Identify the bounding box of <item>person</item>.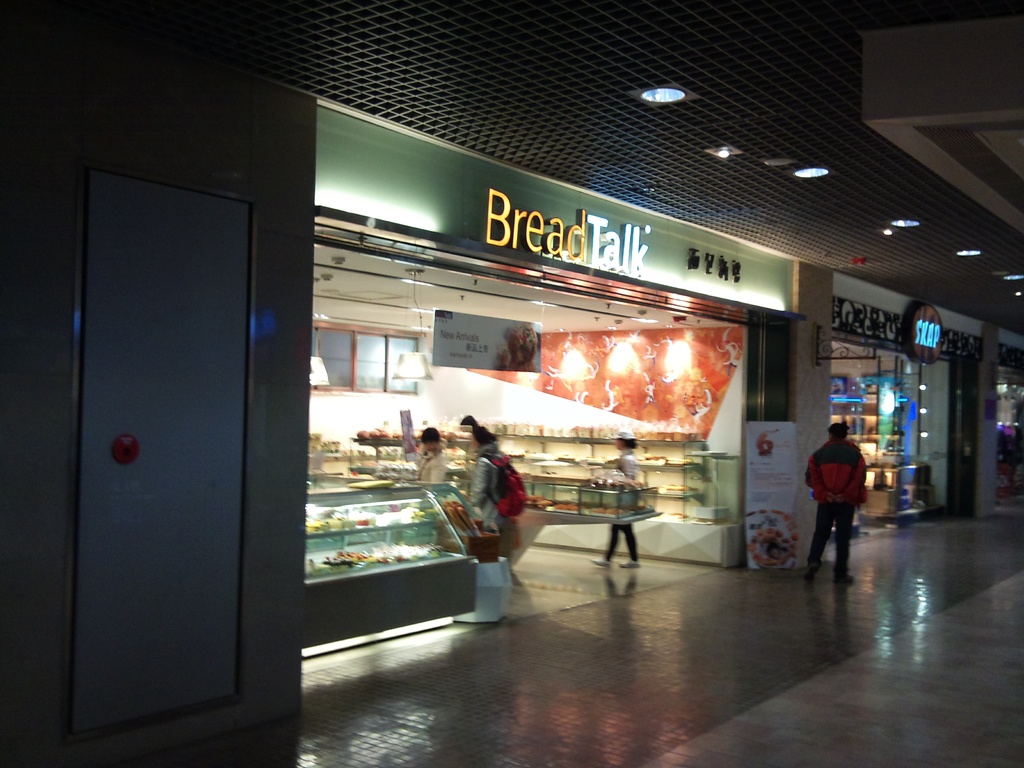
[x1=808, y1=426, x2=867, y2=581].
